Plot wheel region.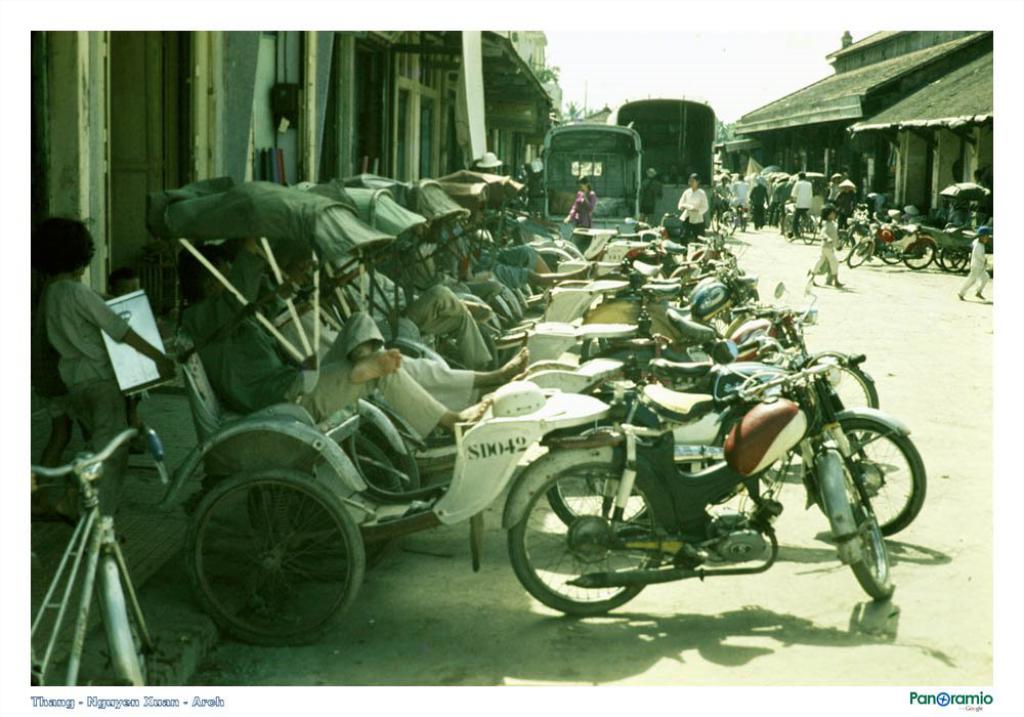
Plotted at [938, 242, 972, 273].
